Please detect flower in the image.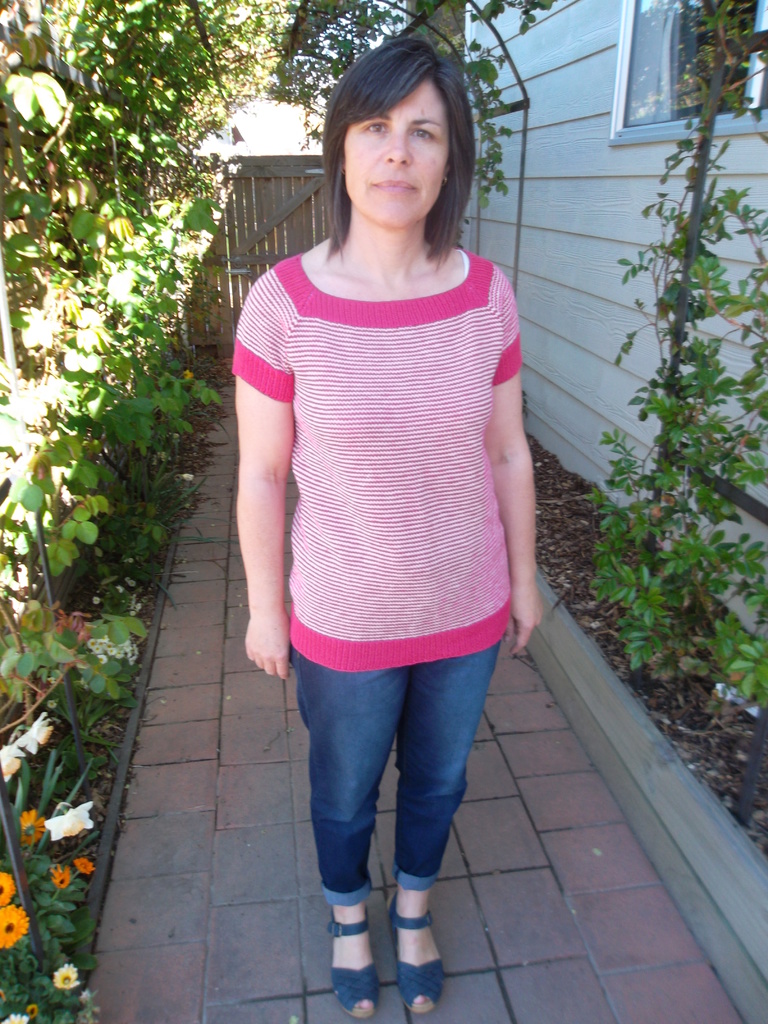
l=0, t=1008, r=32, b=1023.
